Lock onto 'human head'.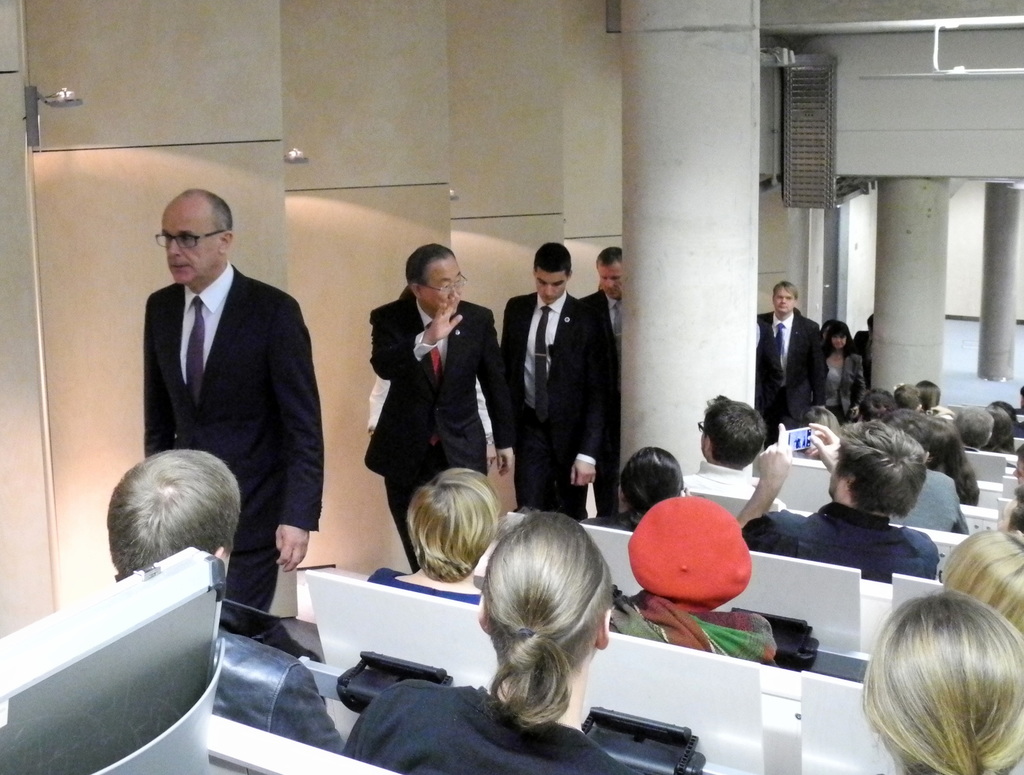
Locked: [405, 243, 466, 323].
